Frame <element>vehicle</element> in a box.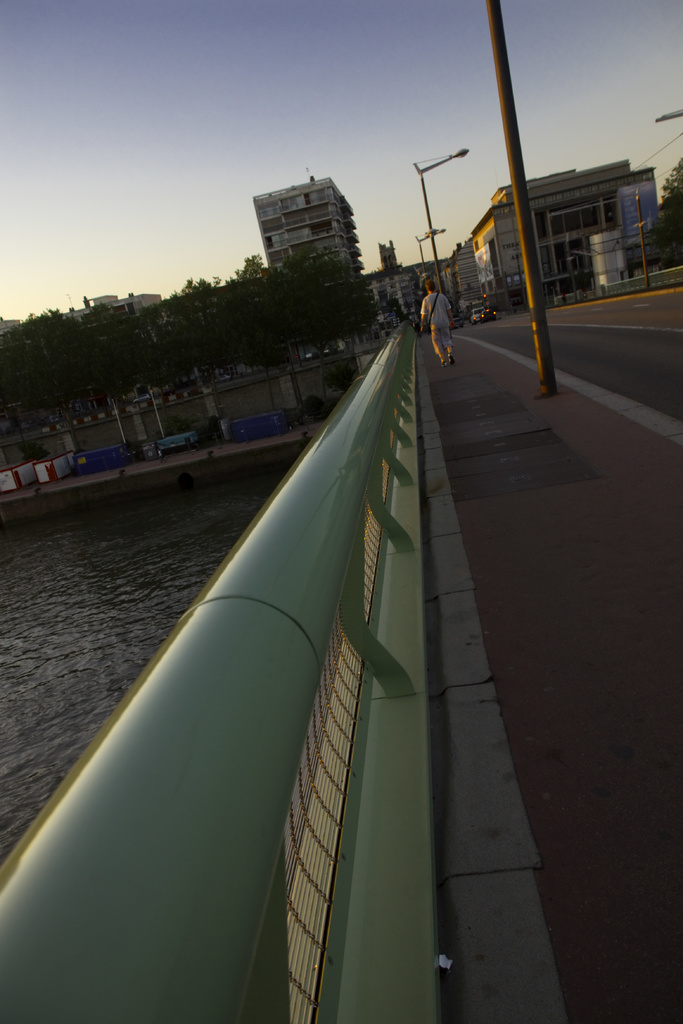
box(448, 317, 464, 328).
